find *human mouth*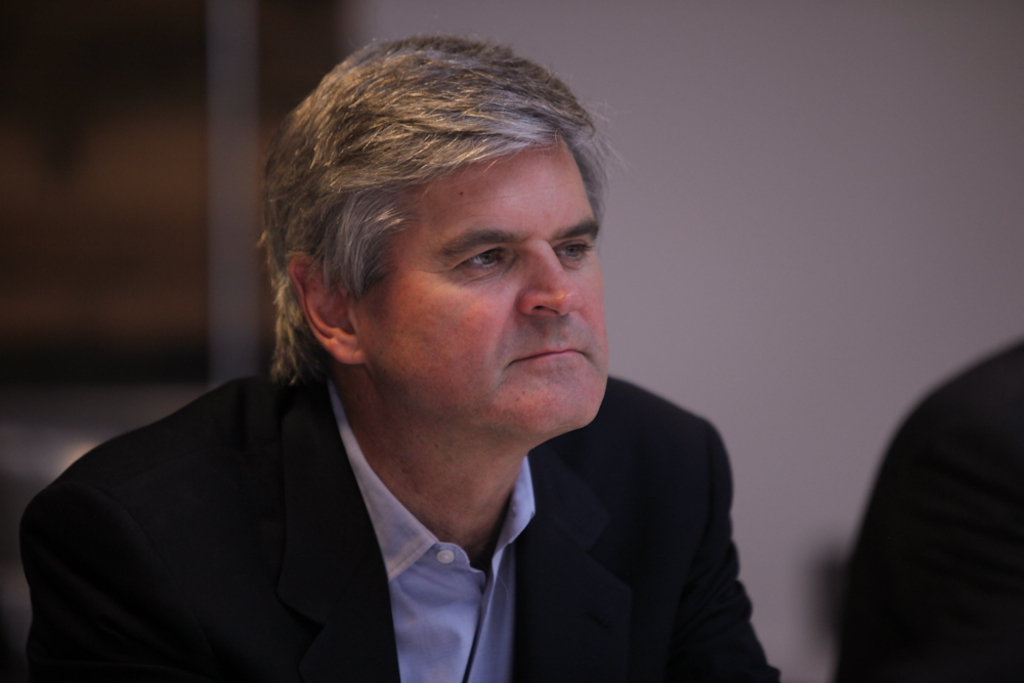
Rect(504, 337, 595, 376)
